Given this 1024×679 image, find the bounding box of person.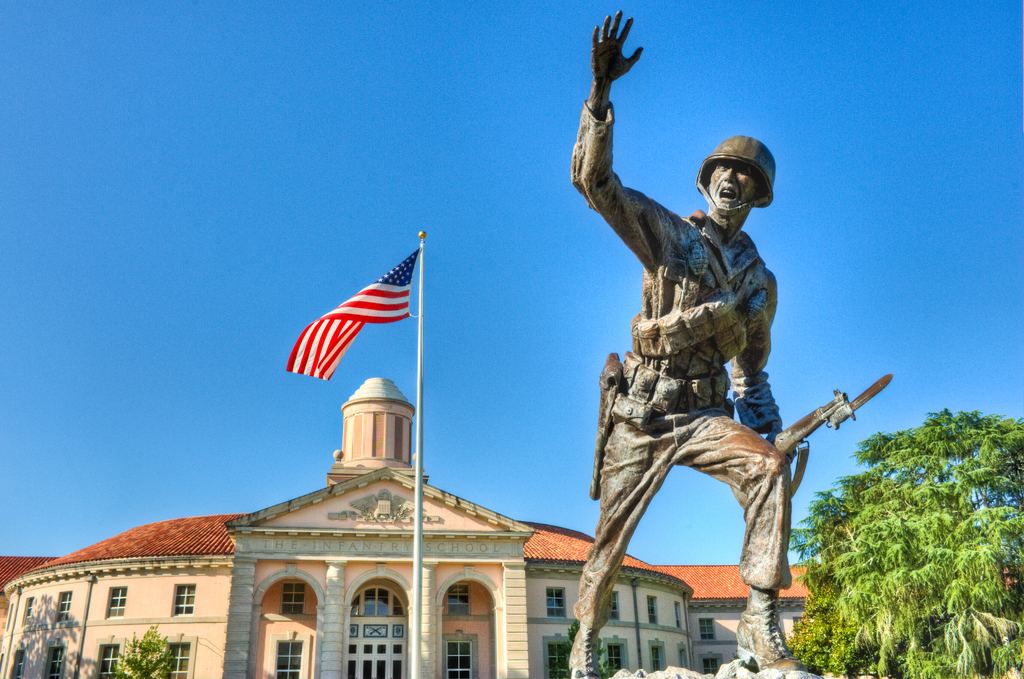
[x1=570, y1=5, x2=800, y2=678].
